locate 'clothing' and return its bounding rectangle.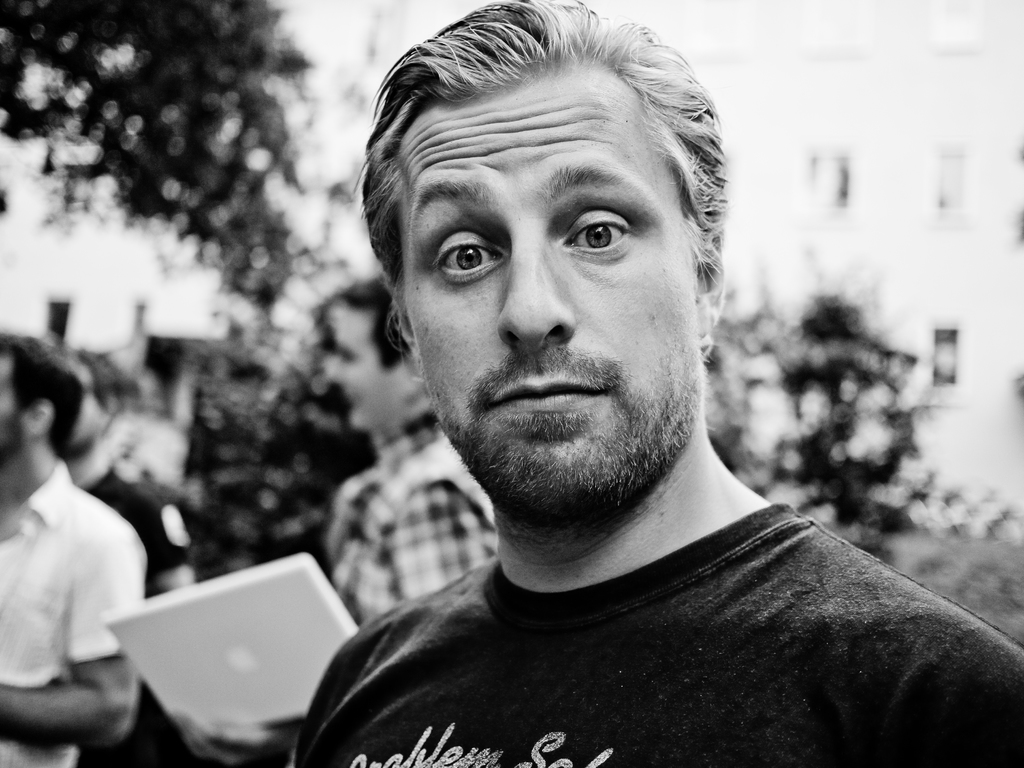
crop(0, 457, 153, 767).
